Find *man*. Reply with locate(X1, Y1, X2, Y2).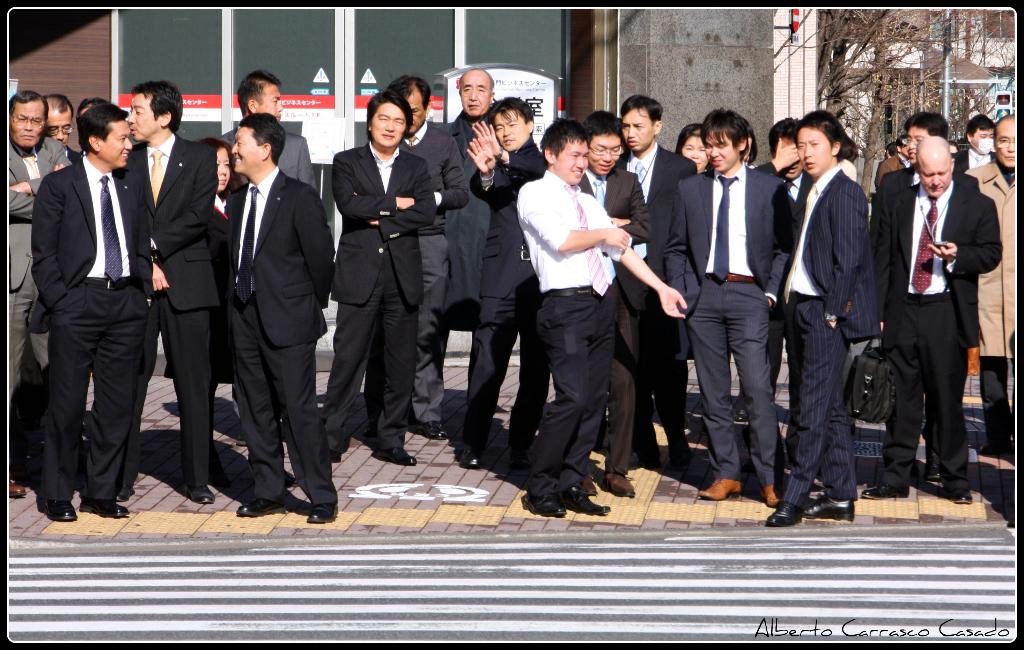
locate(33, 103, 150, 521).
